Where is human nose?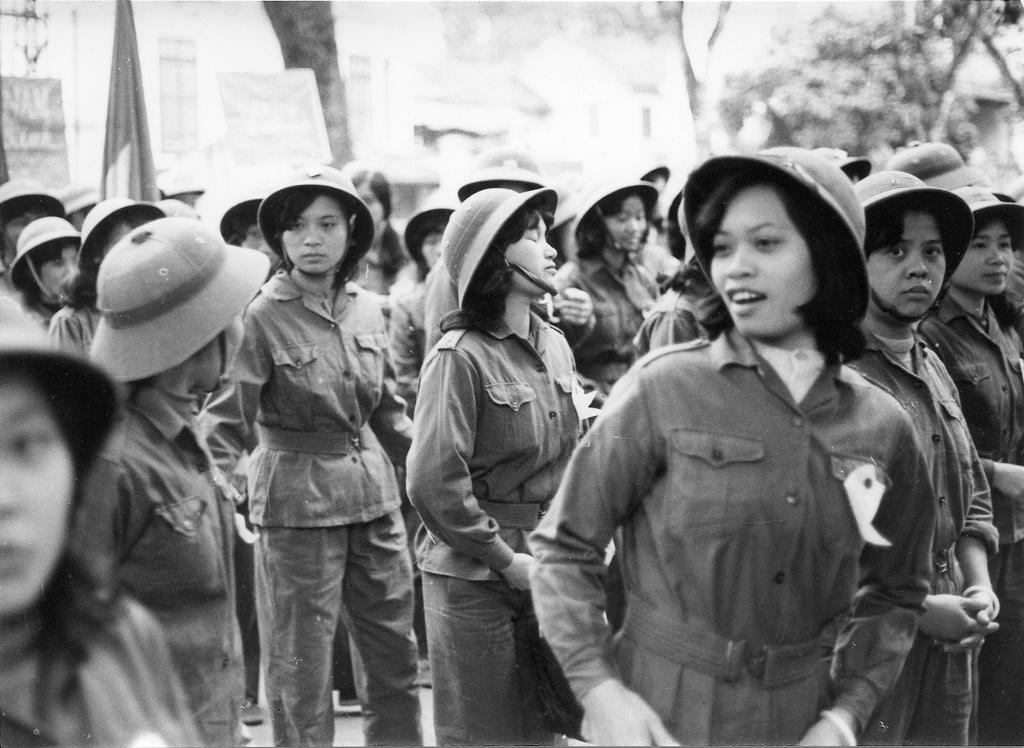
box(904, 252, 928, 278).
